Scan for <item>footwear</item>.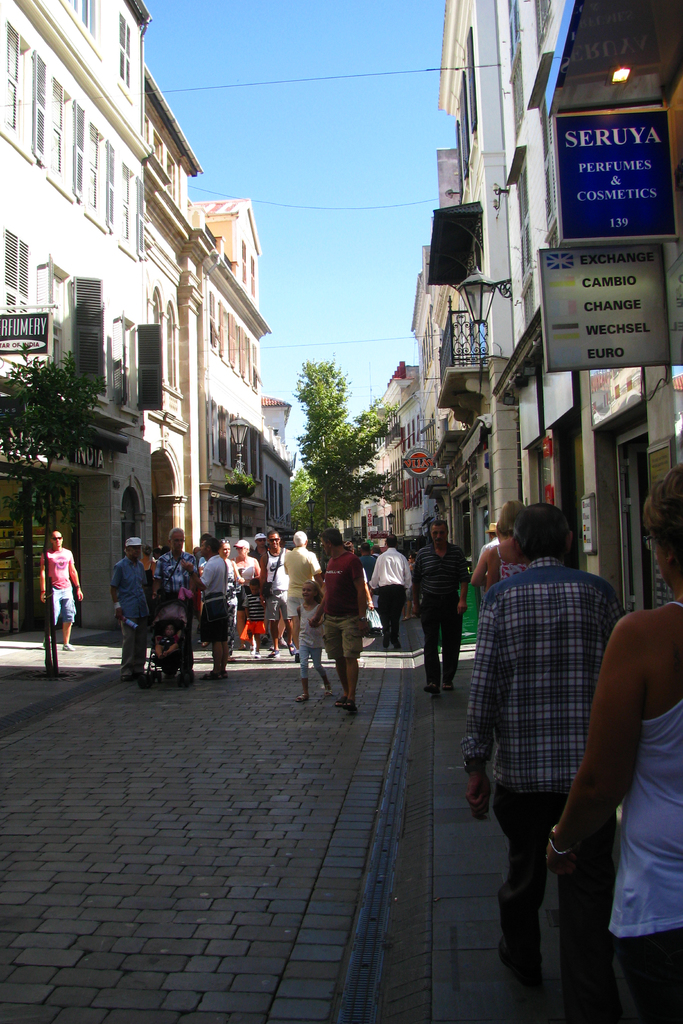
Scan result: bbox(220, 667, 230, 676).
